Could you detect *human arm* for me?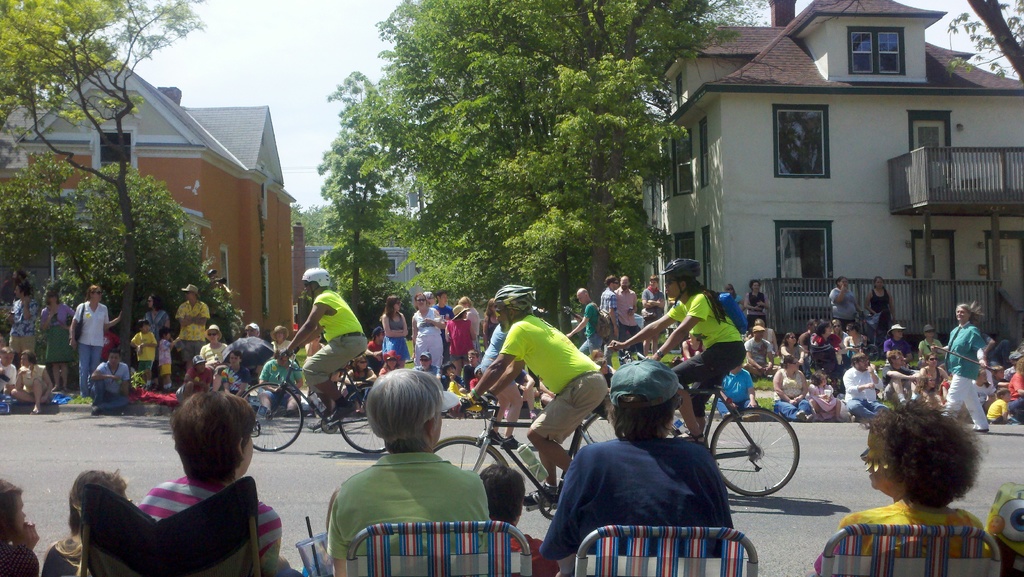
Detection result: bbox(378, 314, 412, 337).
